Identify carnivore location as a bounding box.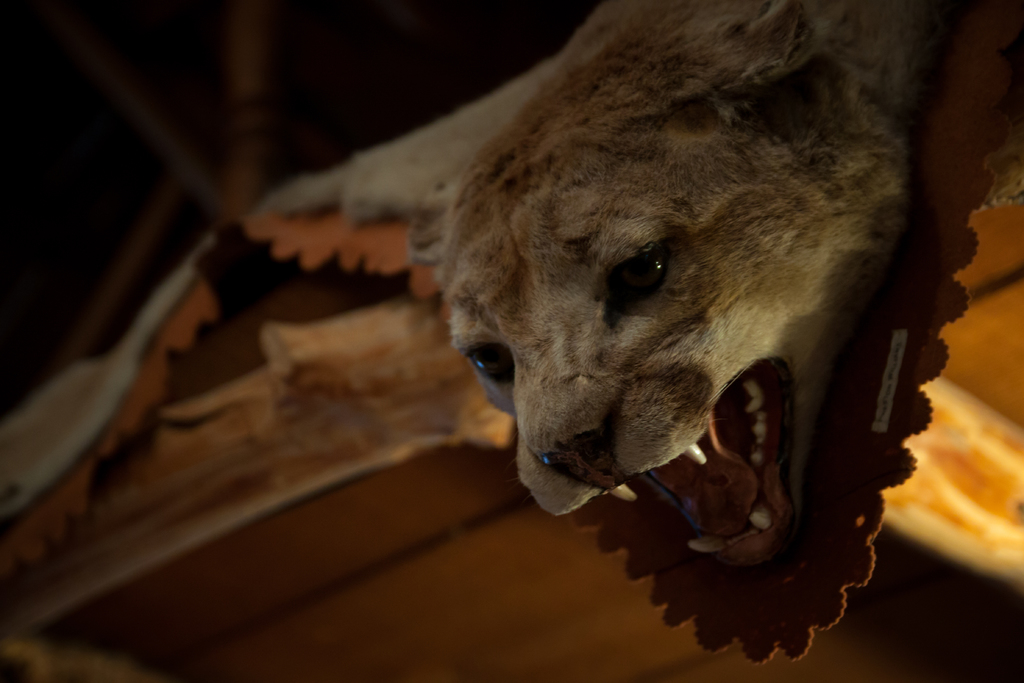
(407, 0, 975, 650).
